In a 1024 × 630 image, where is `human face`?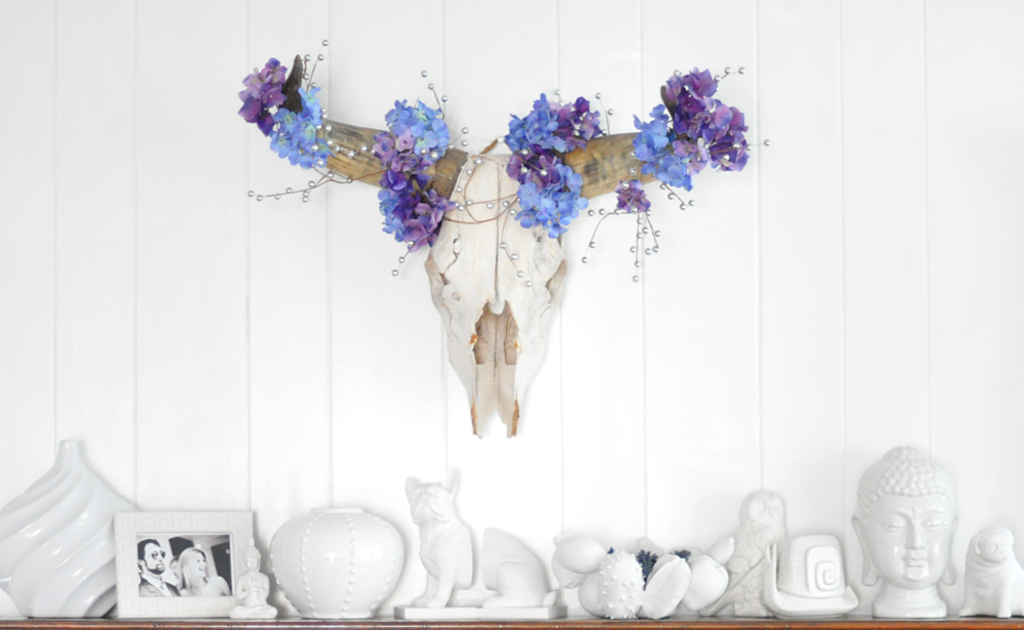
[x1=867, y1=498, x2=950, y2=584].
